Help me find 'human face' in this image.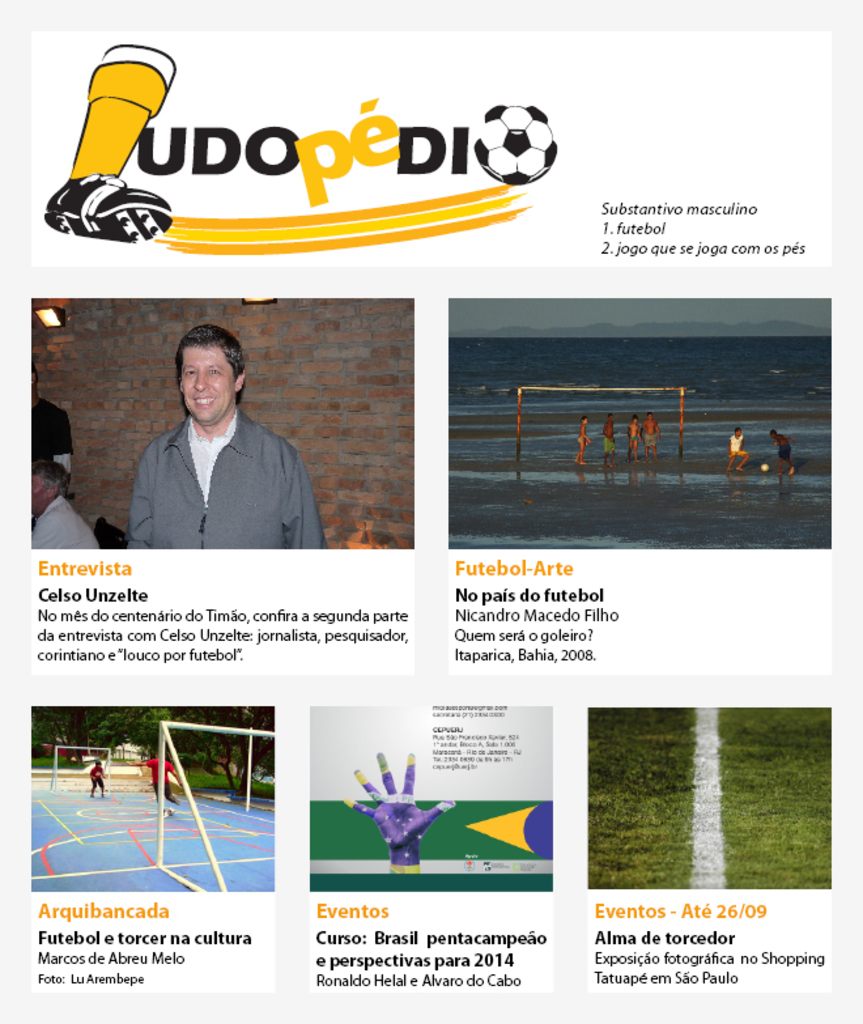
Found it: 24 476 47 513.
